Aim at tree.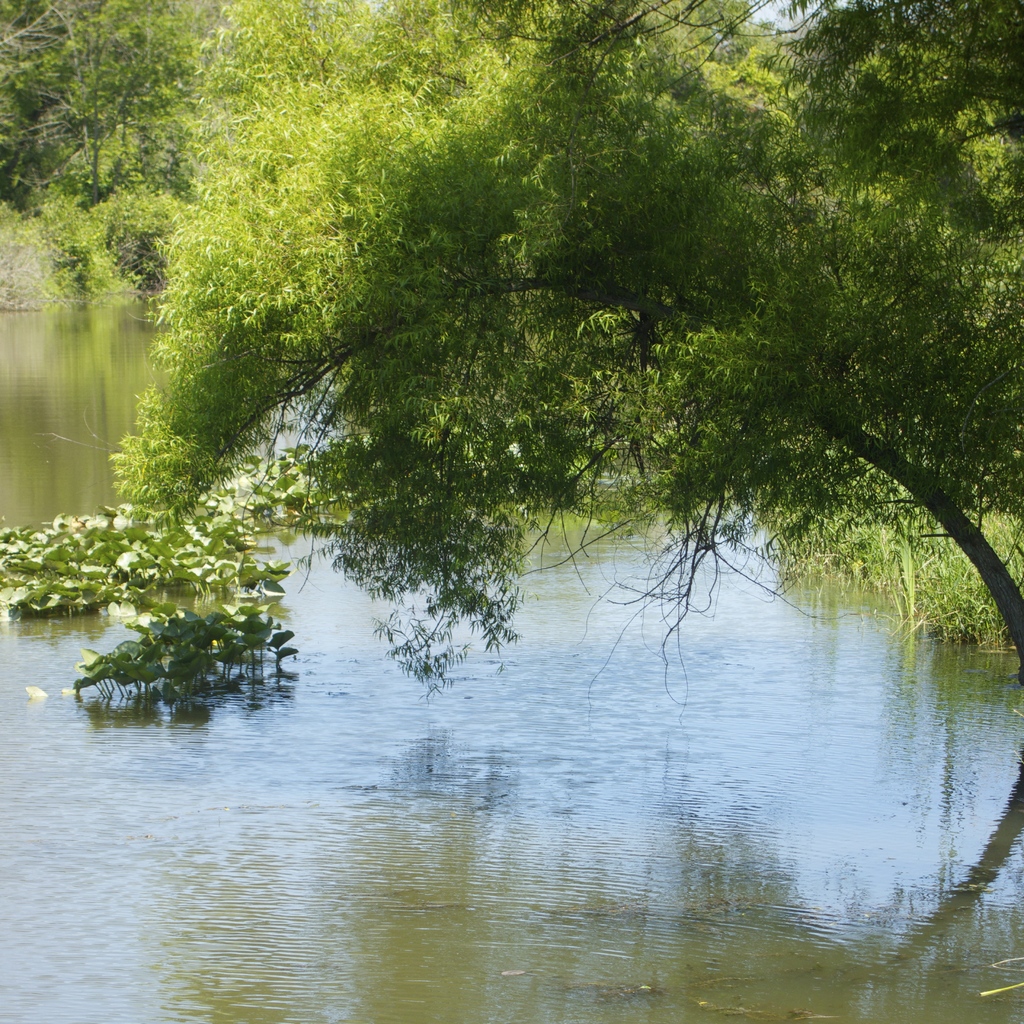
Aimed at [0, 0, 205, 205].
